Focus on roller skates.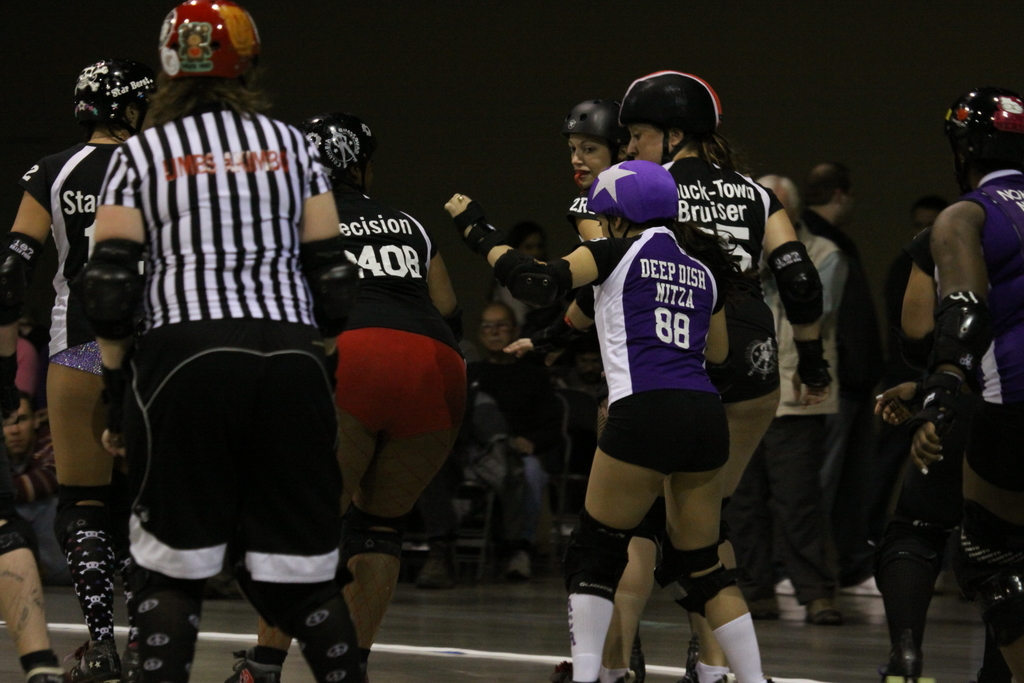
Focused at (550, 659, 573, 682).
